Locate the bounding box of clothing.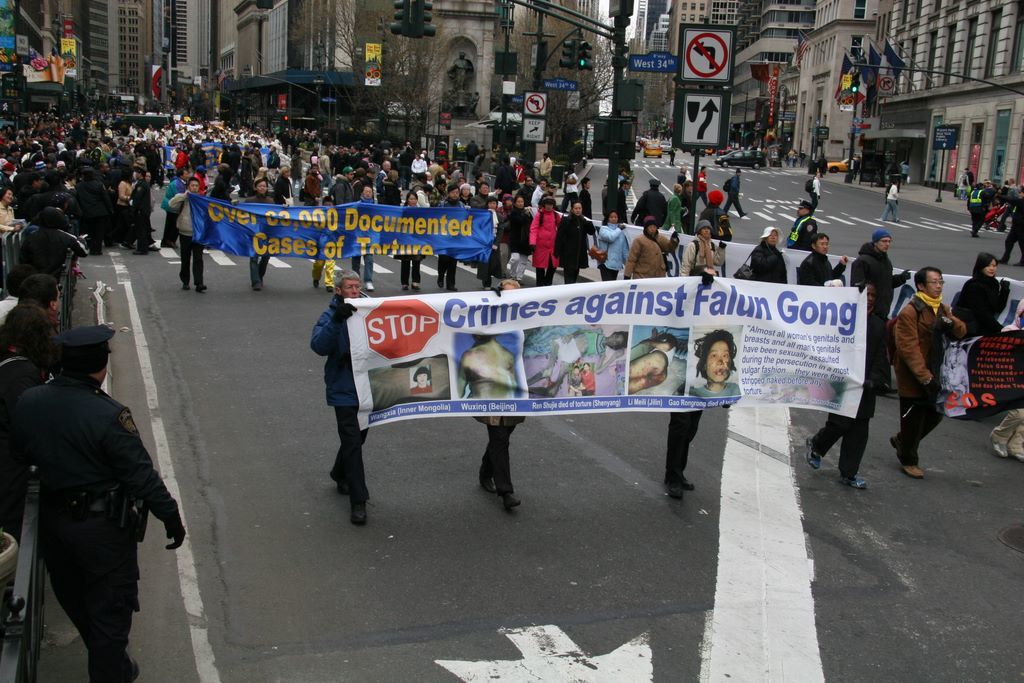
Bounding box: box(750, 243, 787, 295).
